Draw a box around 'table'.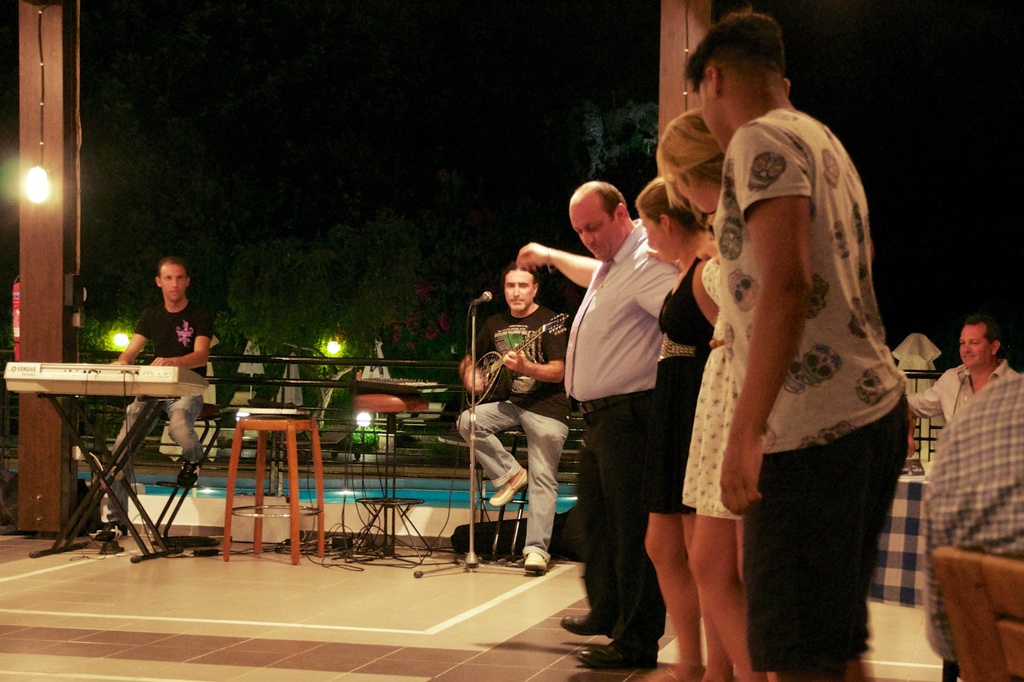
pyautogui.locateOnScreen(14, 345, 229, 544).
